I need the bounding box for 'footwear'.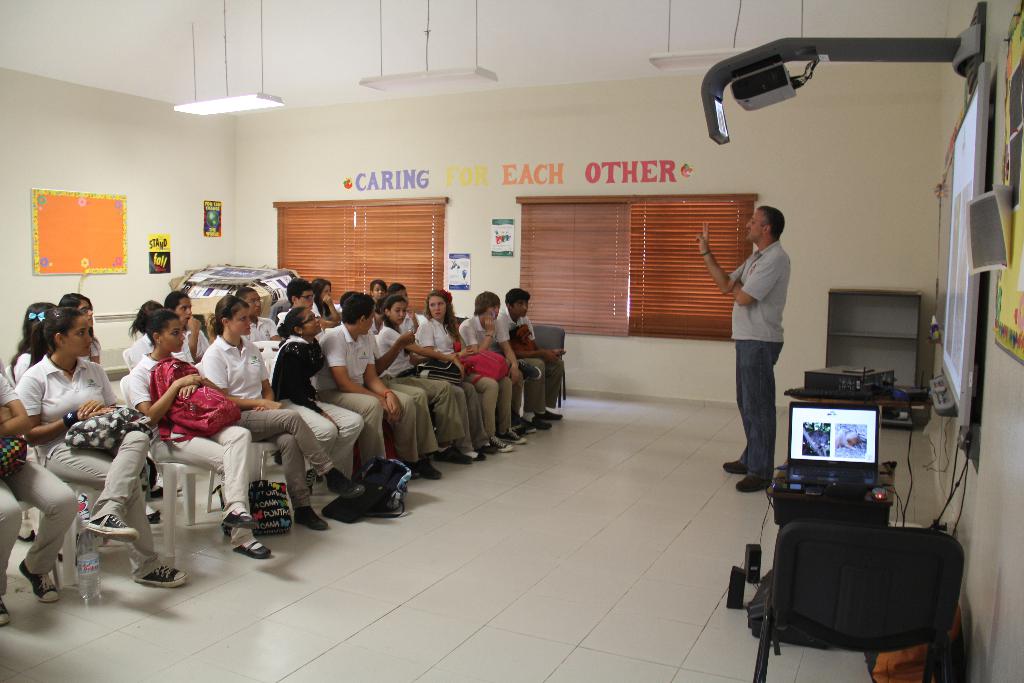
Here it is: box=[84, 513, 134, 545].
